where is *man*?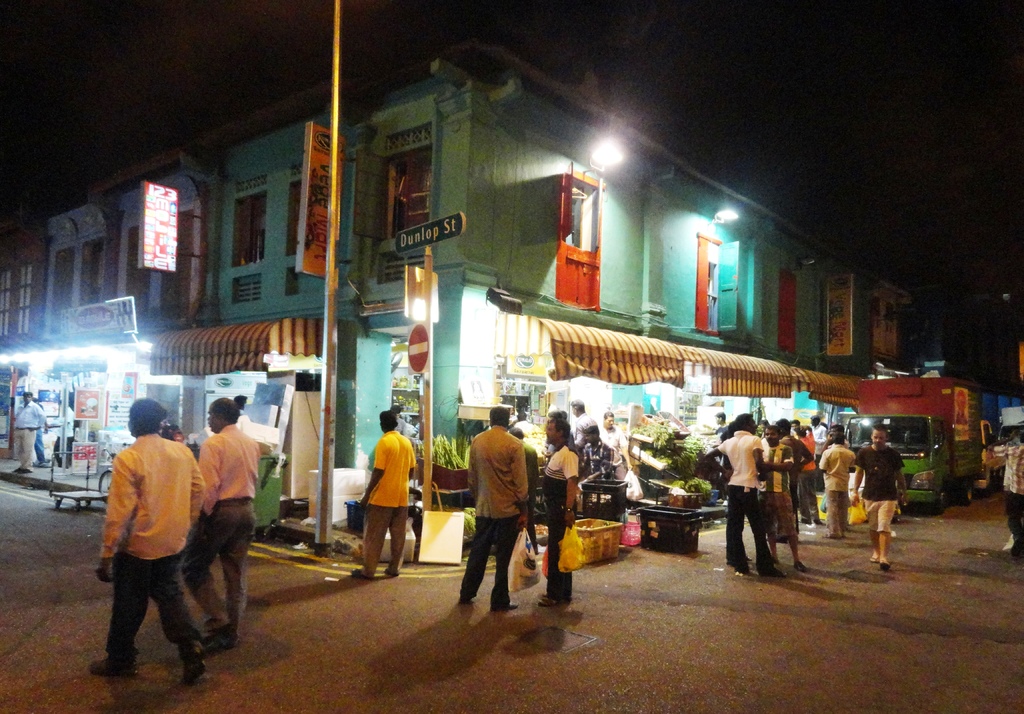
BBox(596, 412, 632, 485).
